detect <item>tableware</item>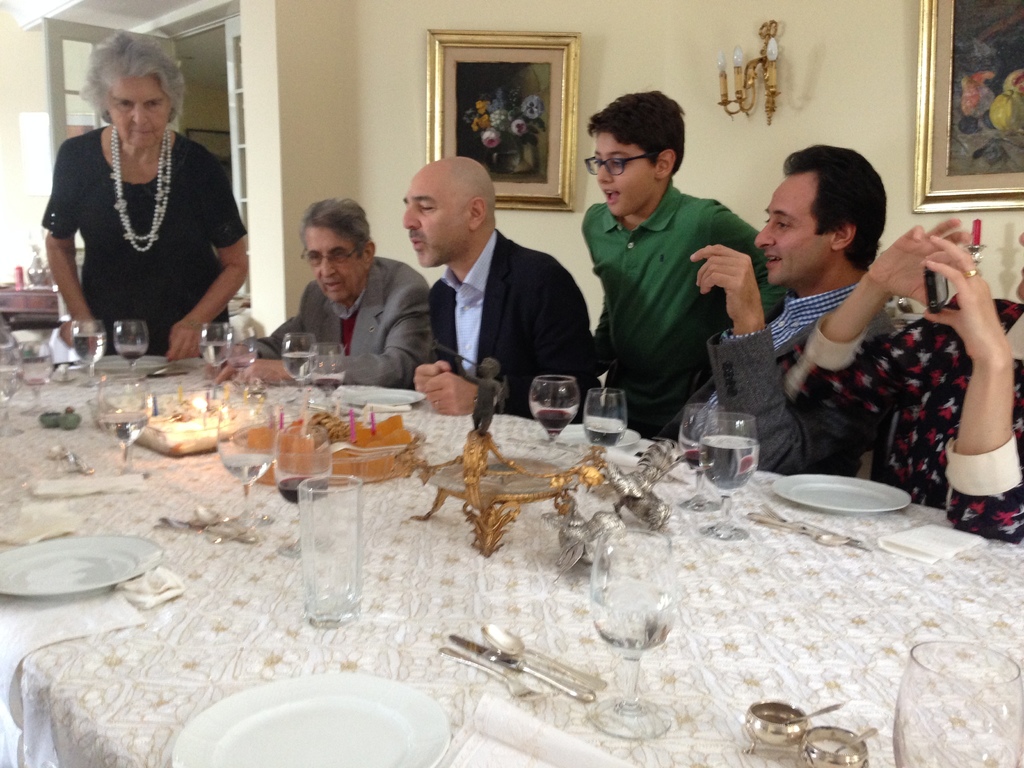
bbox=(226, 317, 260, 388)
